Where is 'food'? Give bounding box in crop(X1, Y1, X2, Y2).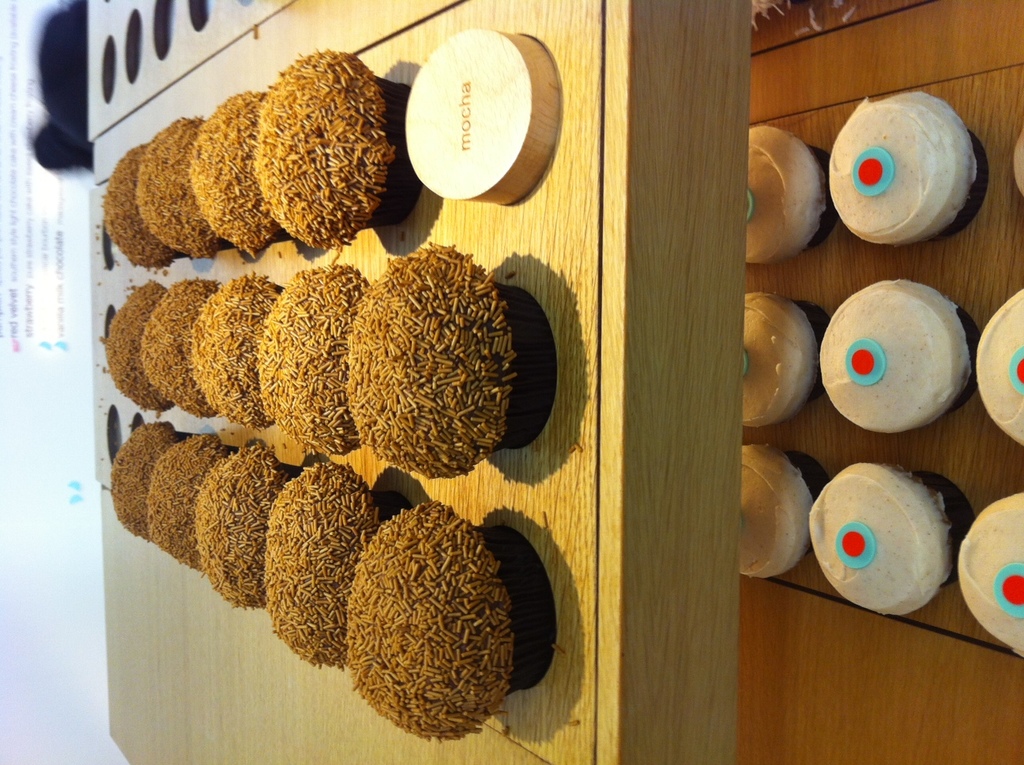
crop(957, 492, 1023, 656).
